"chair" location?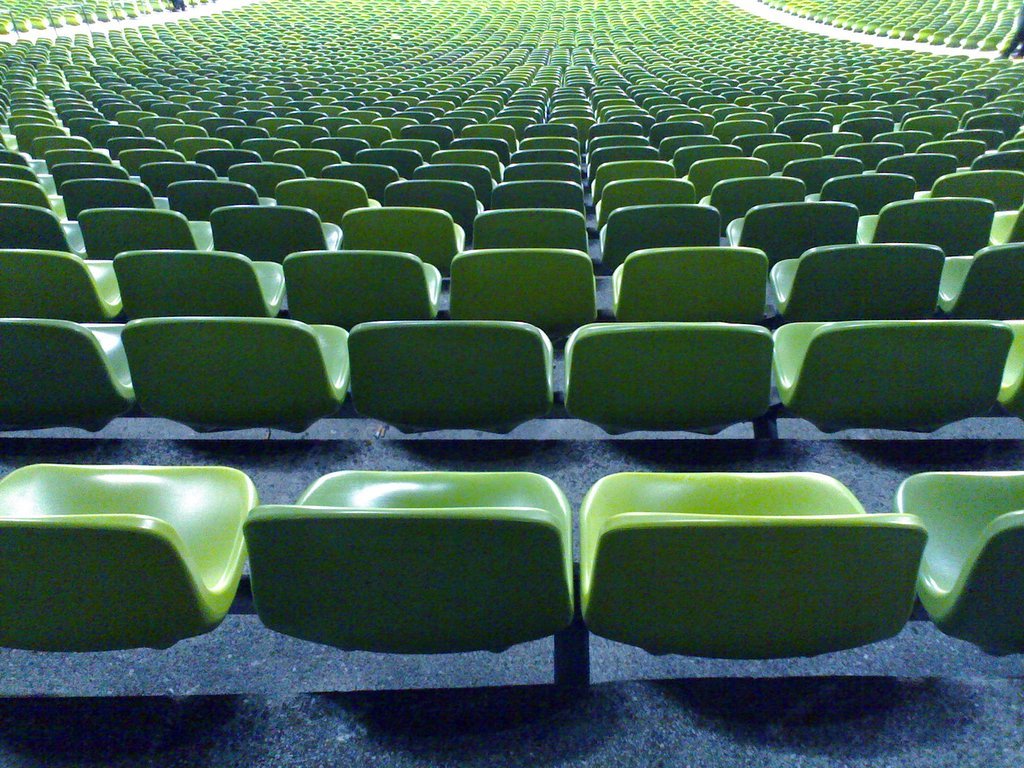
(left=75, top=209, right=212, bottom=261)
